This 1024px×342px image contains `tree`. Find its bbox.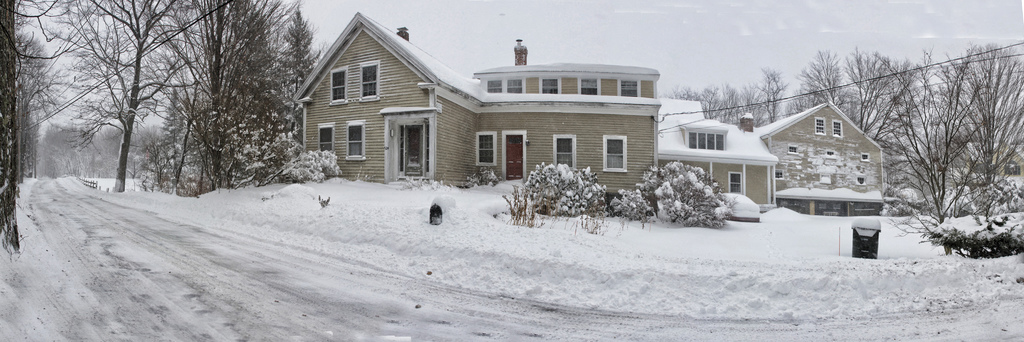
bbox=(746, 61, 793, 115).
